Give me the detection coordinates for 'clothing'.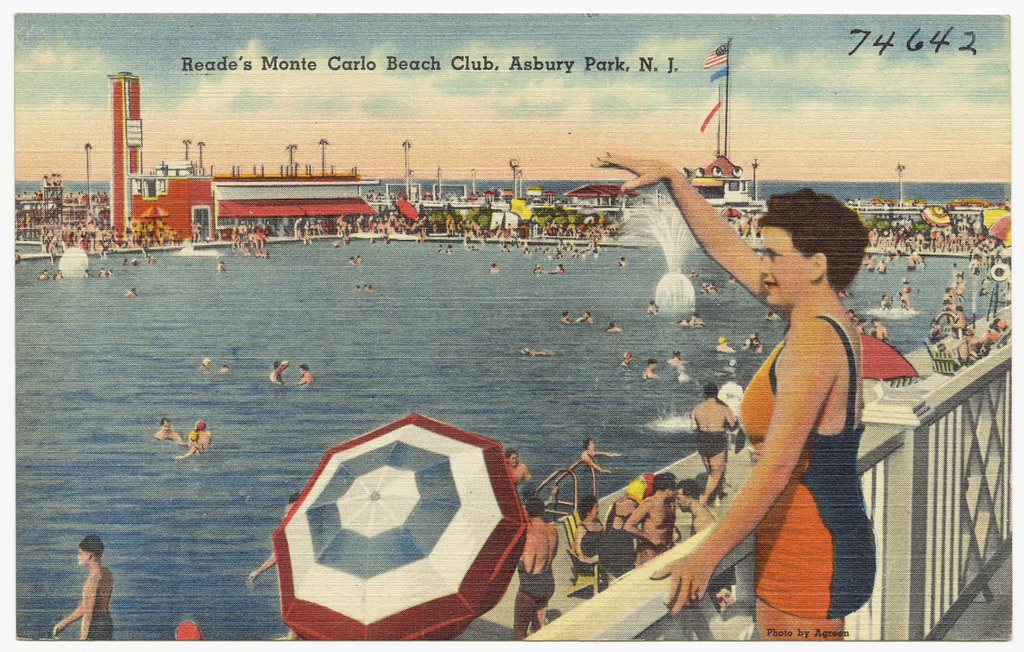
box=[519, 564, 552, 604].
